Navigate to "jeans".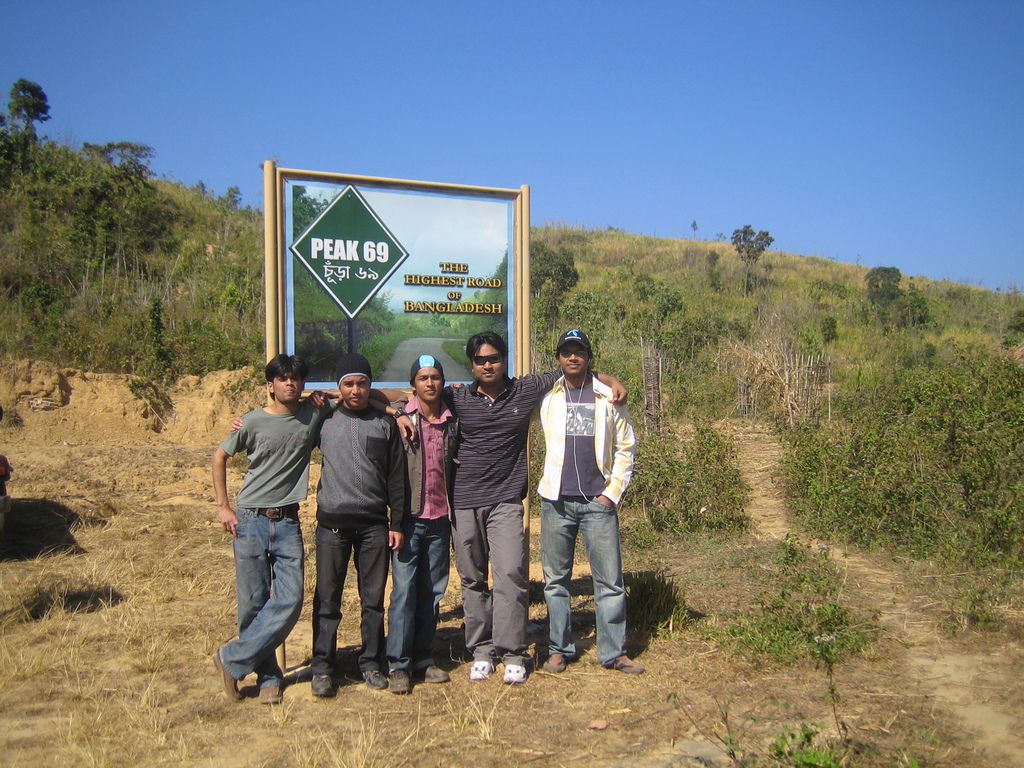
Navigation target: left=399, top=515, right=452, bottom=673.
